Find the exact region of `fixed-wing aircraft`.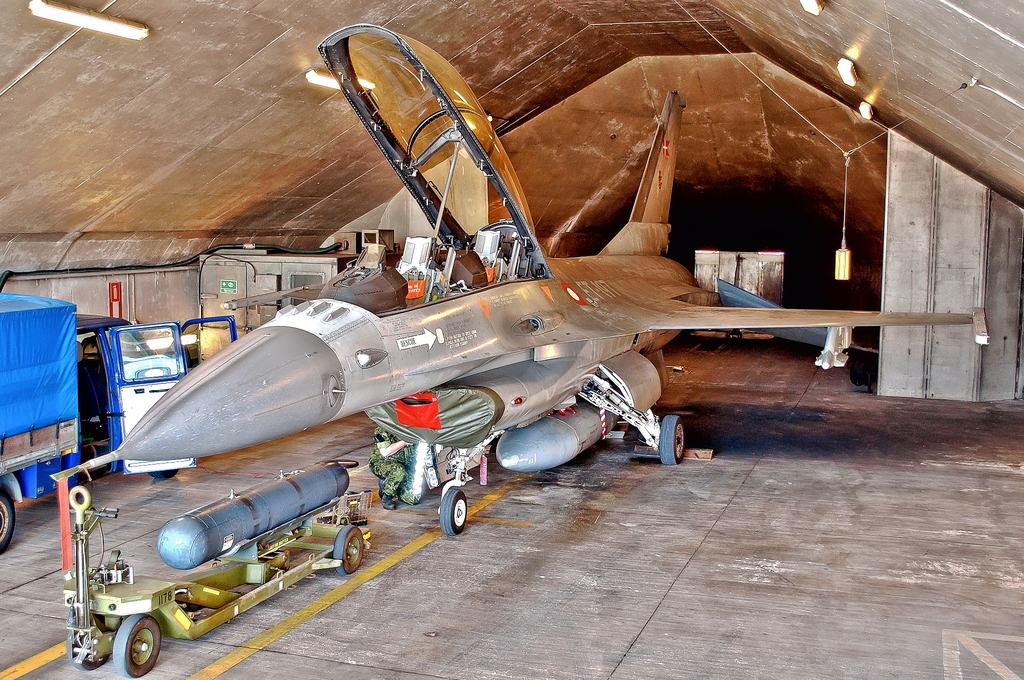
Exact region: (49, 20, 977, 534).
